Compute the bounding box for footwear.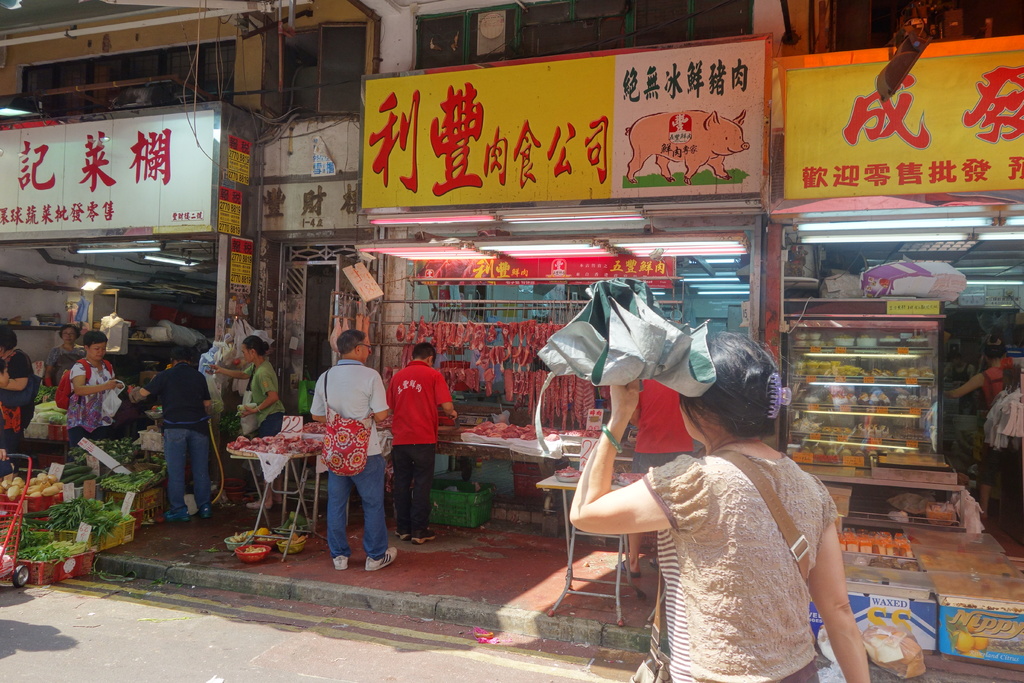
648/555/661/572.
